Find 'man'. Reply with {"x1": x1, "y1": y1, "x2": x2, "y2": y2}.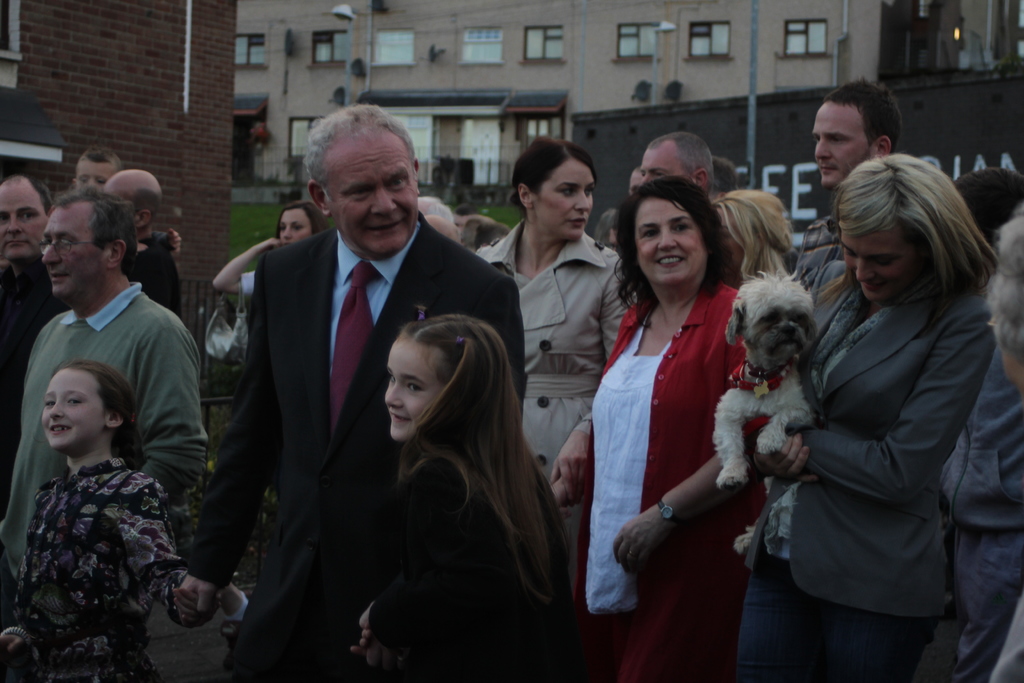
{"x1": 792, "y1": 77, "x2": 906, "y2": 288}.
